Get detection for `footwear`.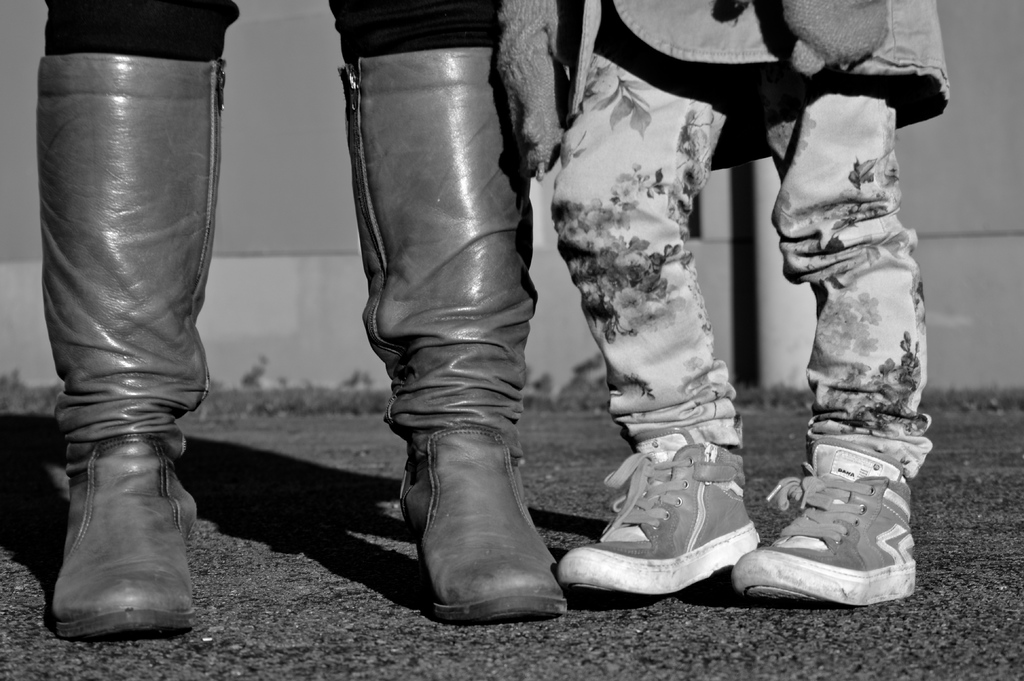
Detection: box=[742, 434, 918, 619].
